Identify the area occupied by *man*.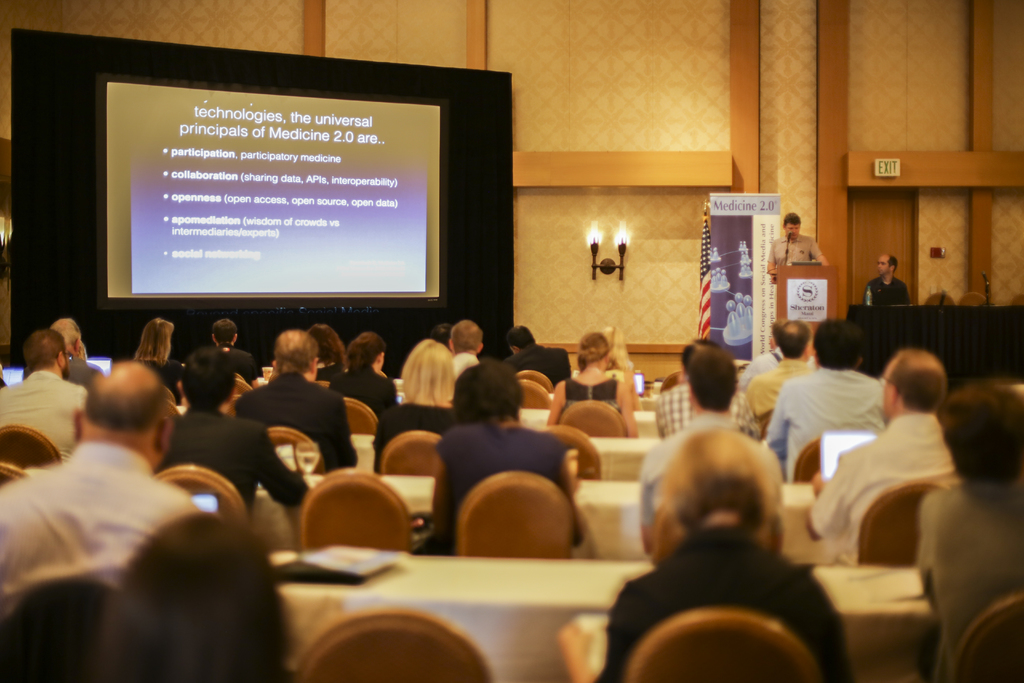
Area: (450,317,483,379).
